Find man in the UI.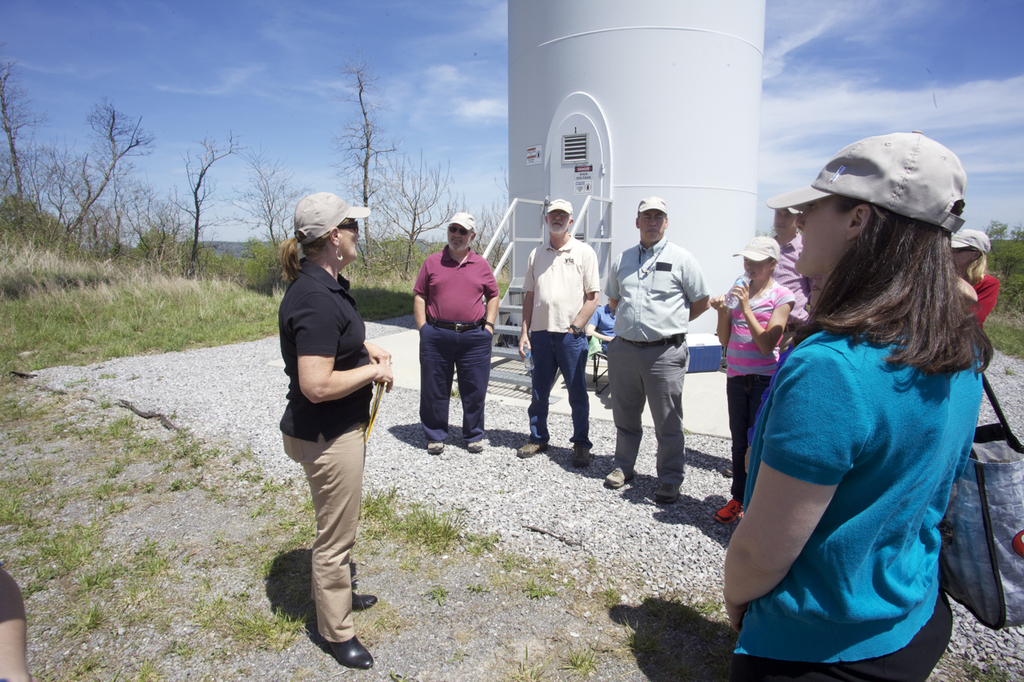
UI element at (606,197,719,509).
